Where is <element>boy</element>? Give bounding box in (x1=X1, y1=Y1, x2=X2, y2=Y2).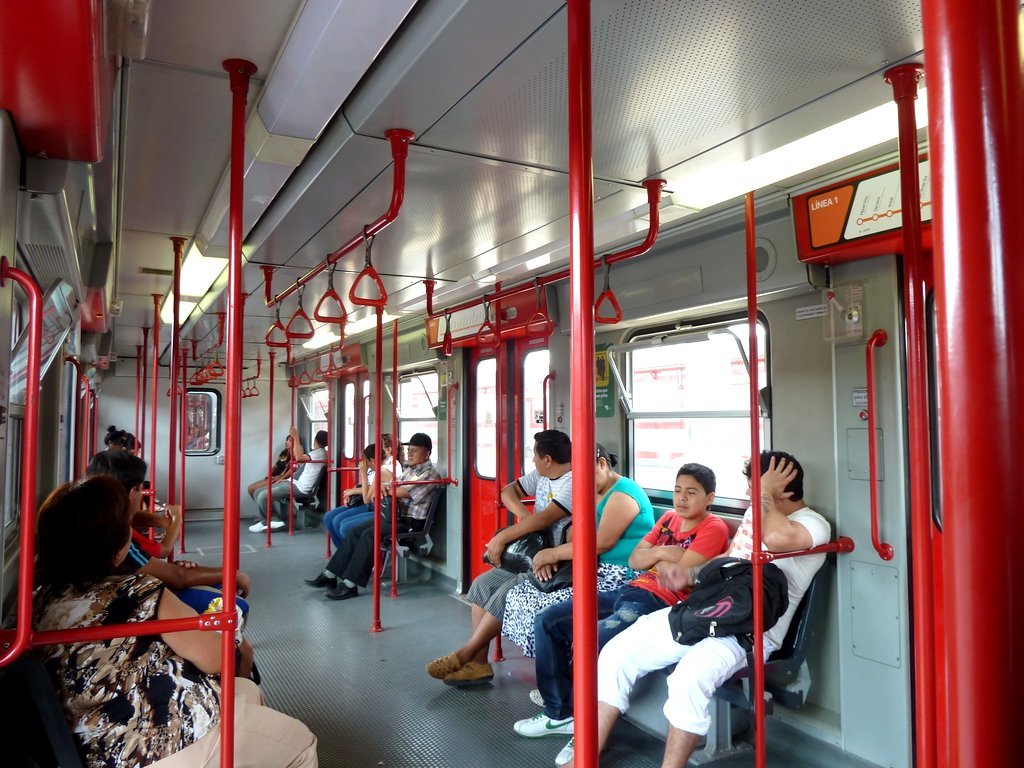
(x1=516, y1=466, x2=732, y2=763).
